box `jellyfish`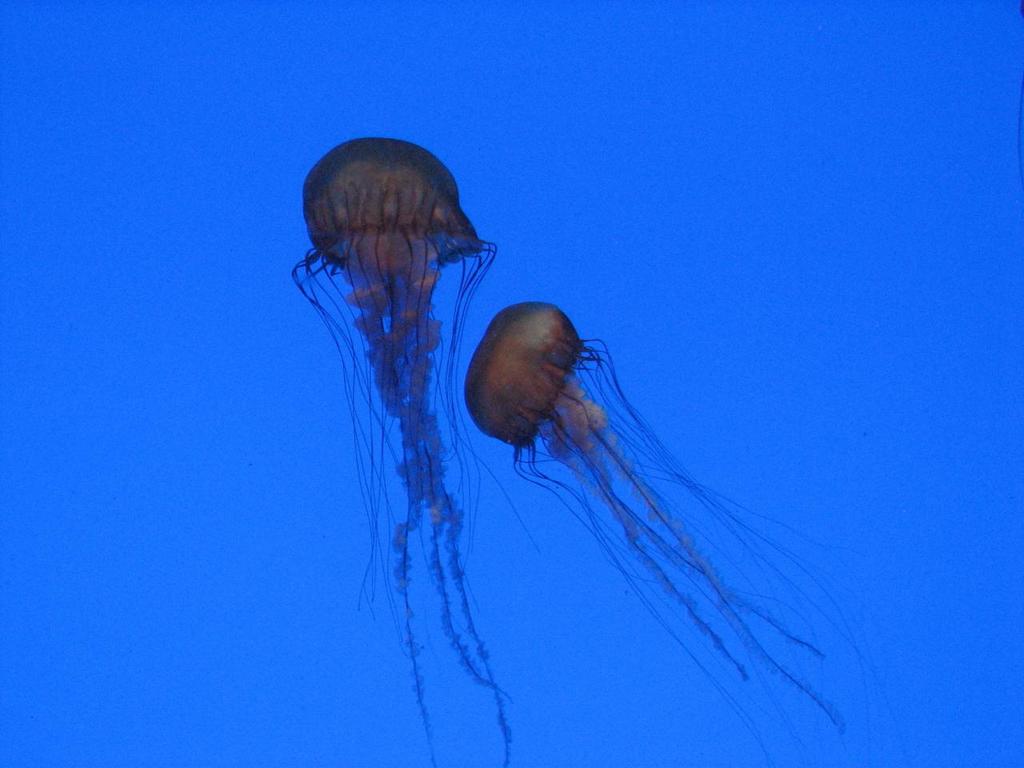
[461,298,882,767]
